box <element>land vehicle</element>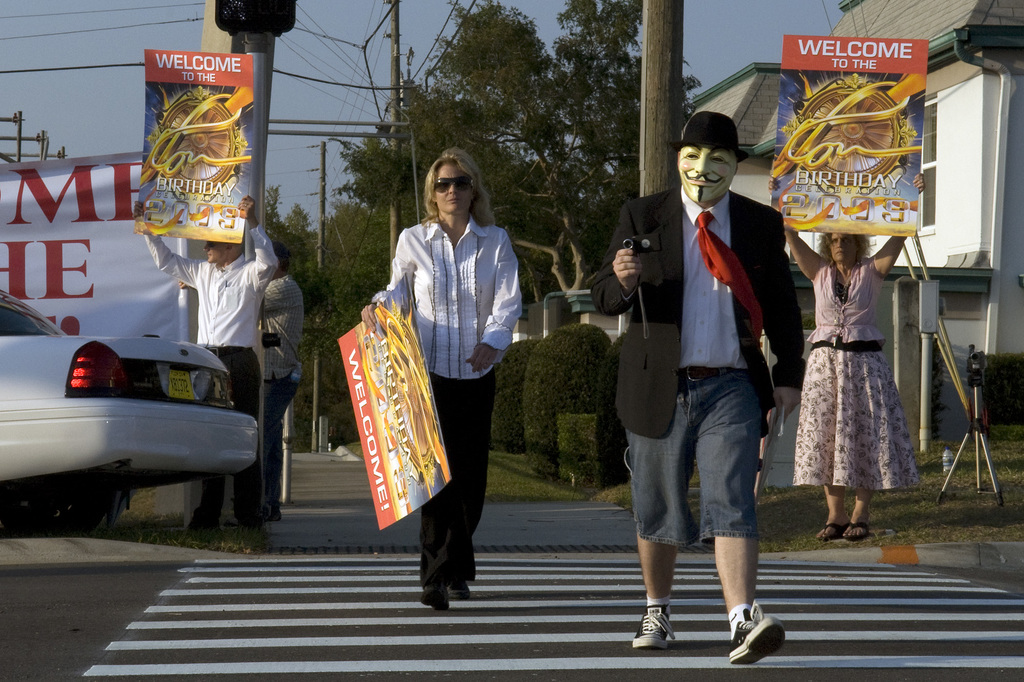
detection(5, 301, 275, 548)
